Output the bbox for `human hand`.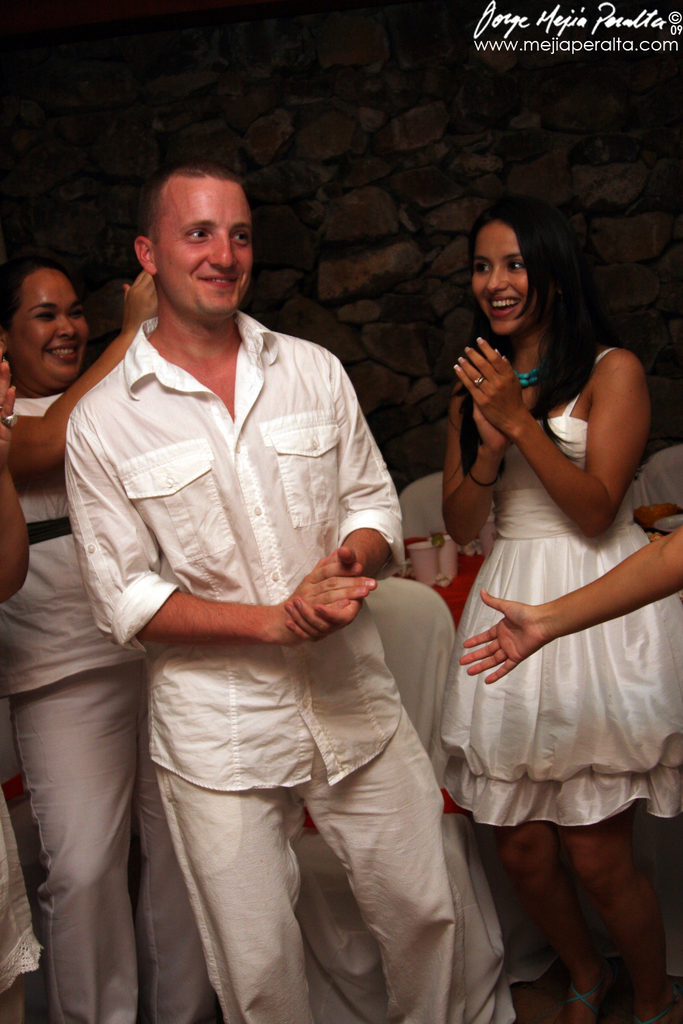
(451, 337, 528, 438).
